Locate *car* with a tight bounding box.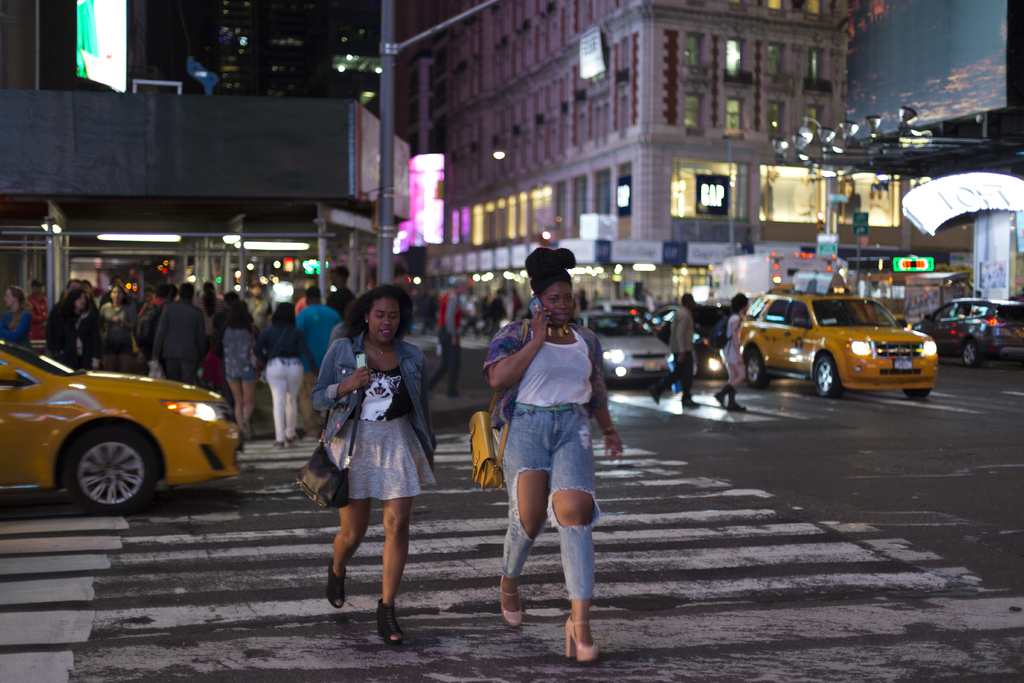
box=[4, 341, 245, 509].
